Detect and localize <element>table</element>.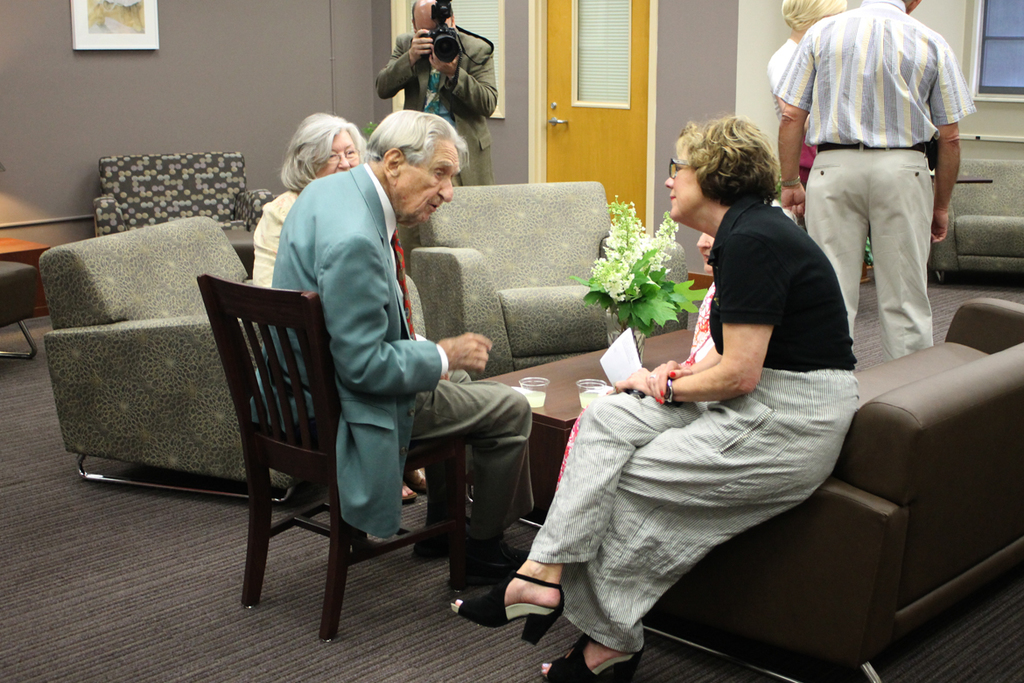
Localized at select_region(0, 237, 56, 363).
